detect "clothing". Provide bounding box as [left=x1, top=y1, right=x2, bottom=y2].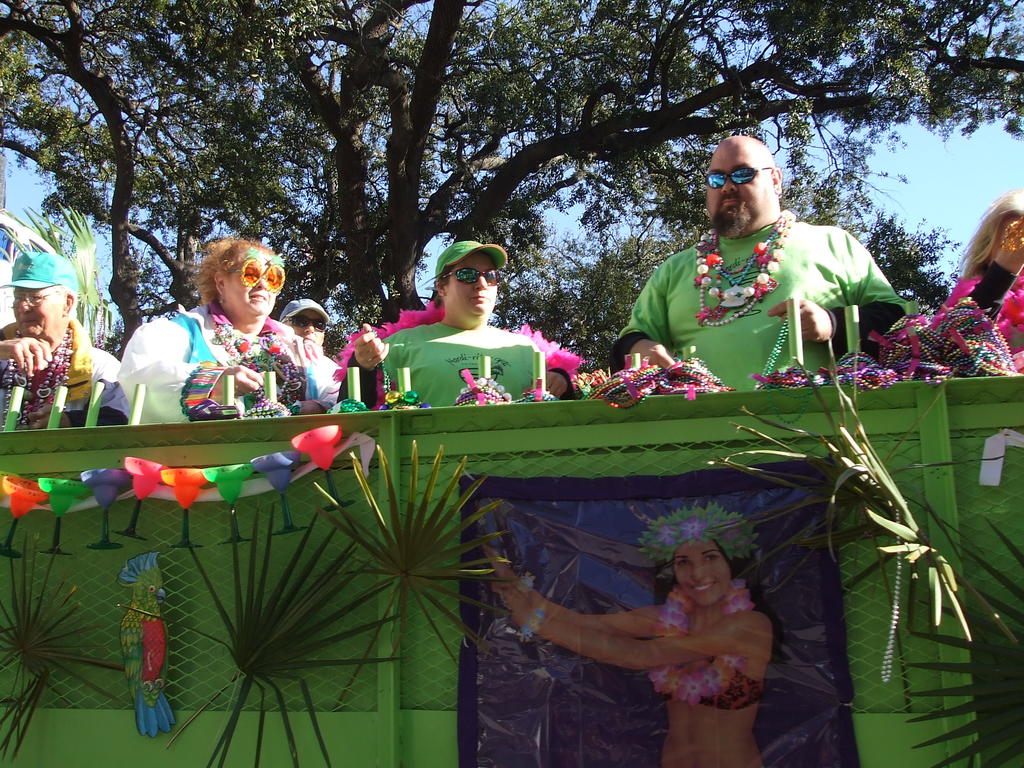
[left=338, top=319, right=578, bottom=407].
